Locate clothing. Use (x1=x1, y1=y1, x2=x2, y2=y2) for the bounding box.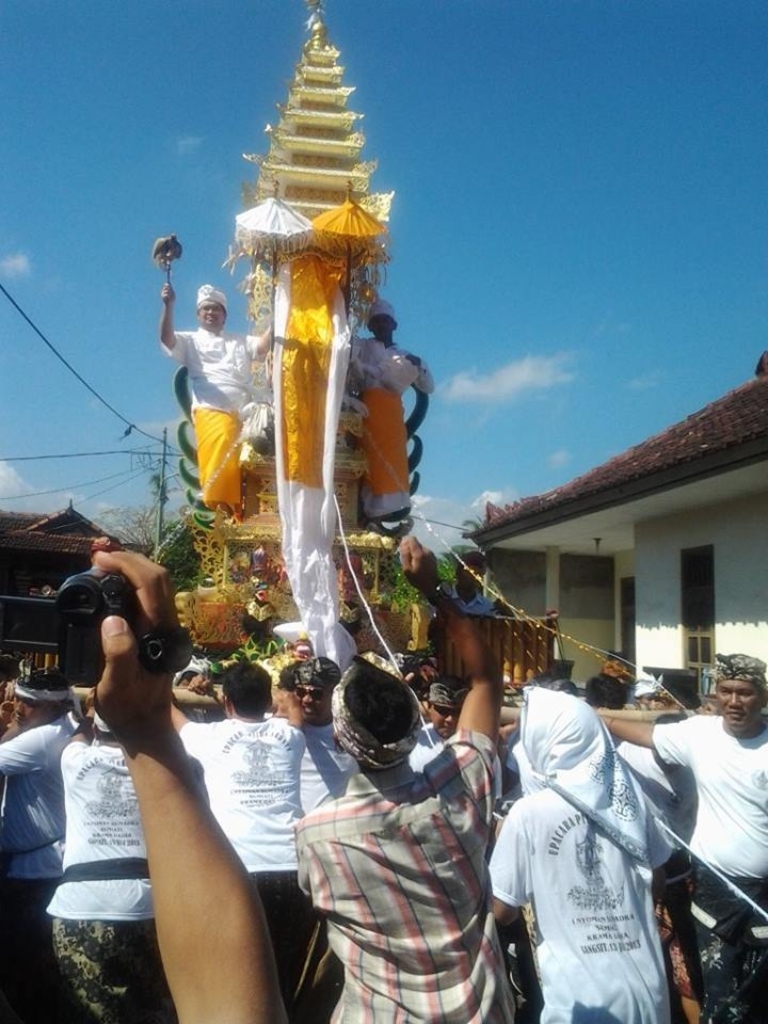
(x1=283, y1=683, x2=527, y2=1023).
